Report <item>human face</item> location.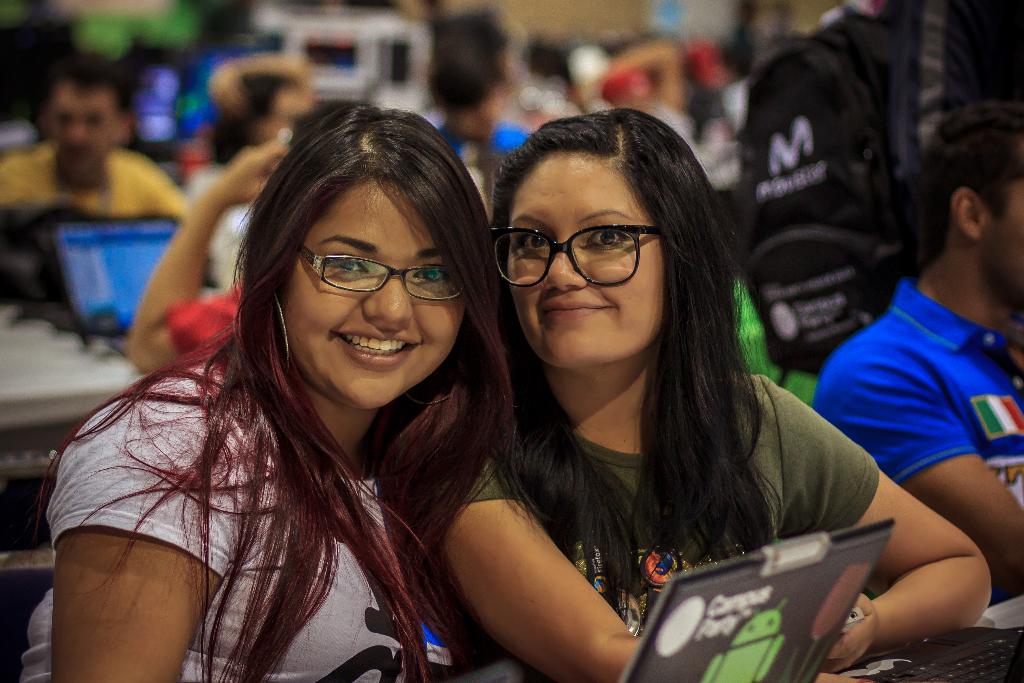
Report: region(508, 160, 661, 371).
